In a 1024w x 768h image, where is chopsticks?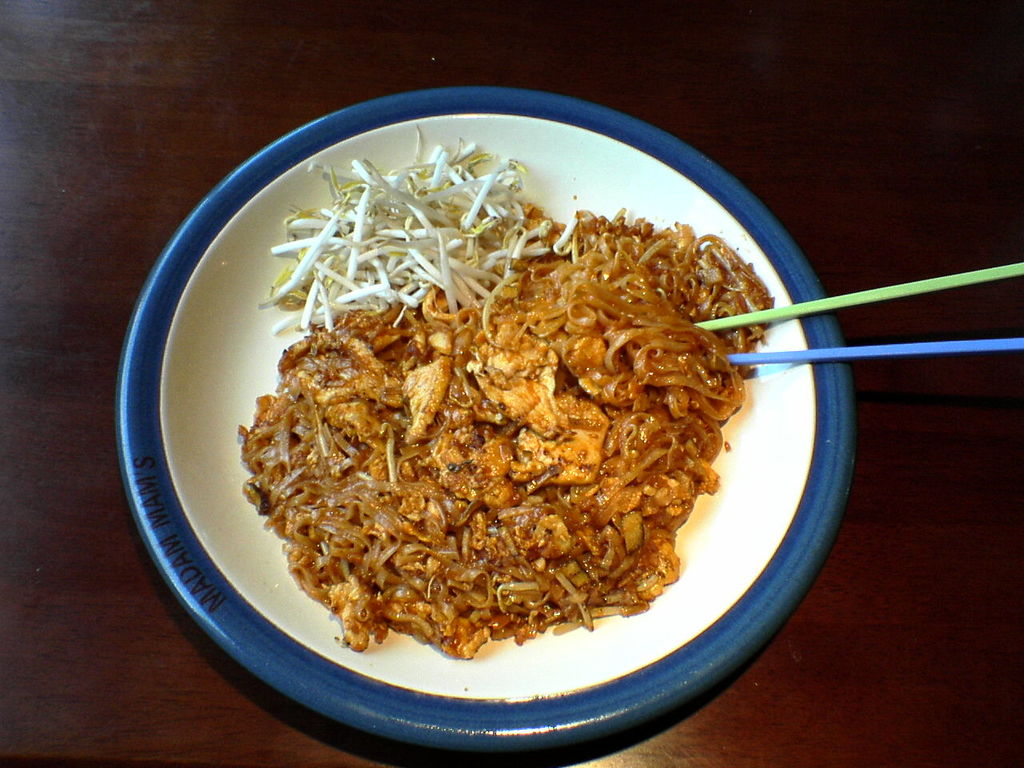
rect(698, 260, 1023, 362).
